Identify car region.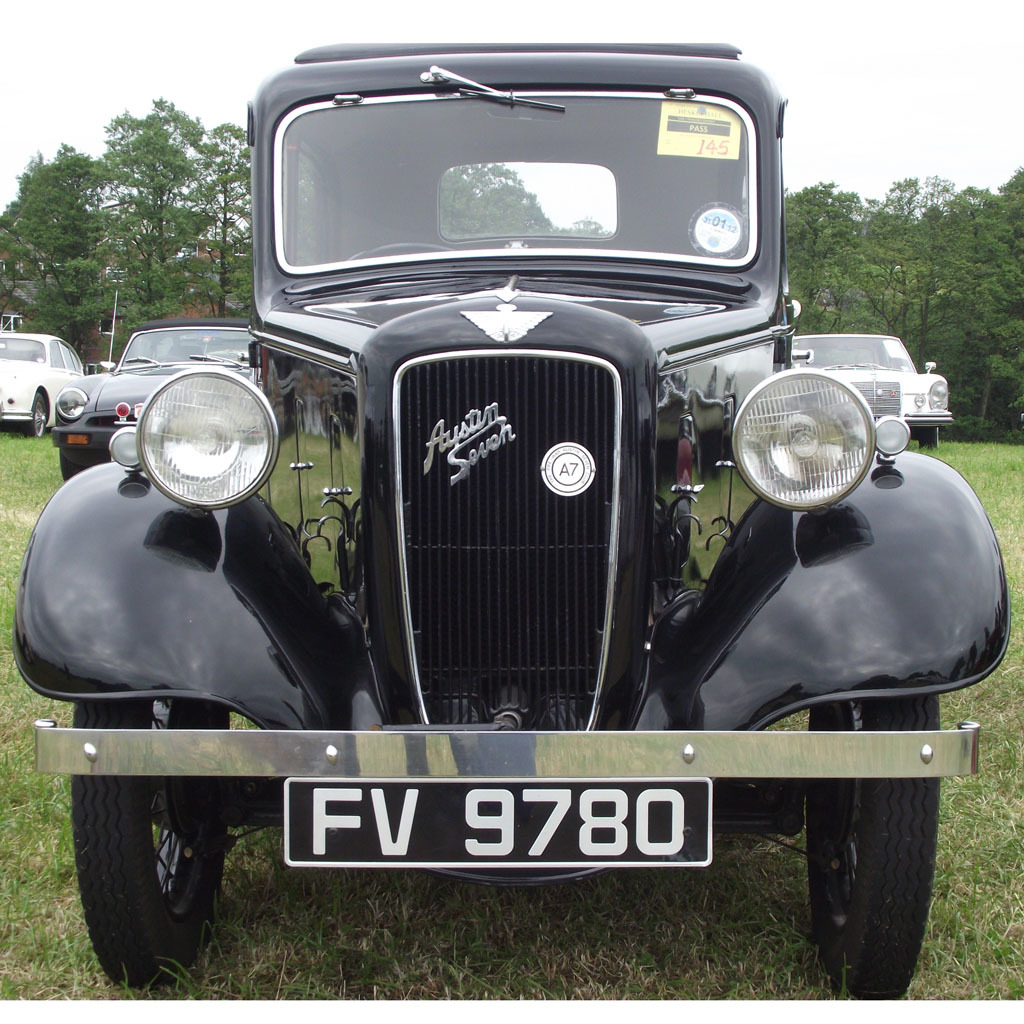
Region: bbox(30, 4, 933, 960).
